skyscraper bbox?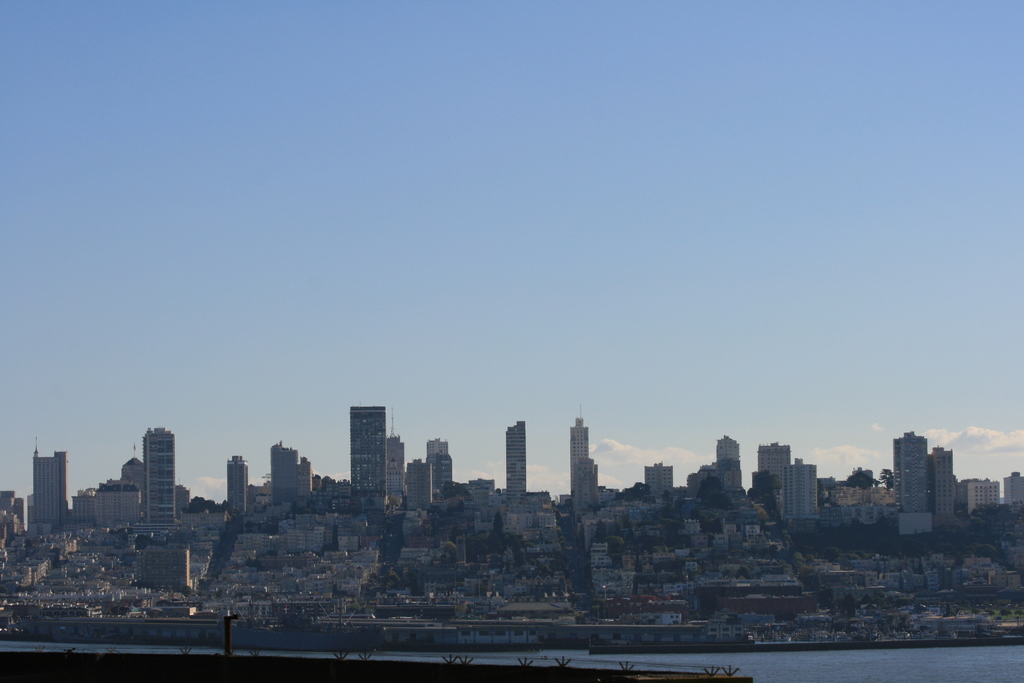
[496, 416, 529, 499]
